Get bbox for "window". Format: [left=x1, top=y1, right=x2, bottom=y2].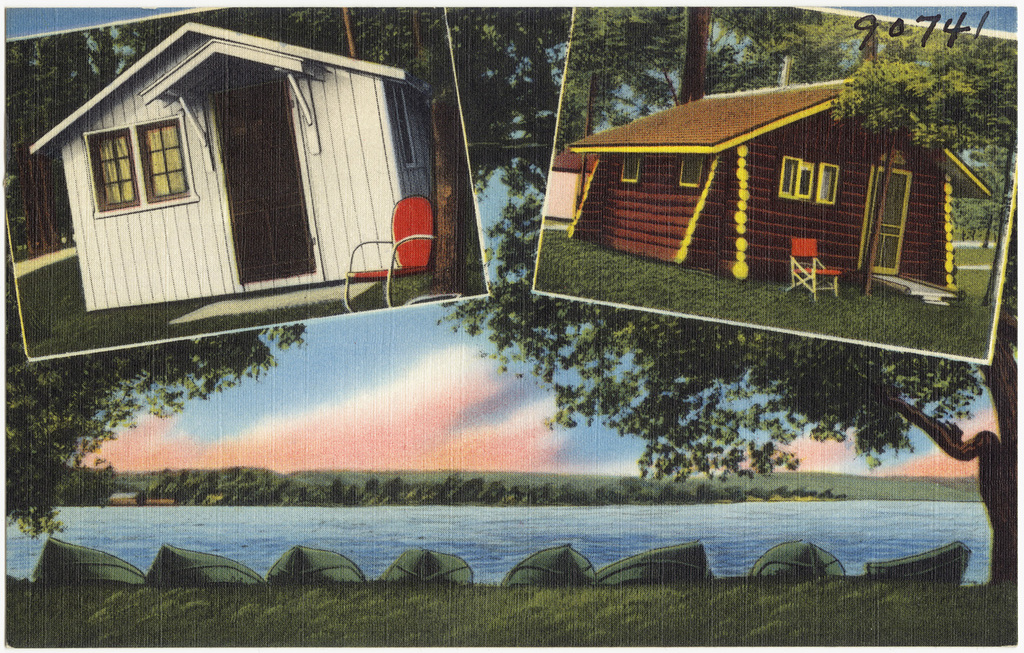
[left=799, top=163, right=814, bottom=196].
